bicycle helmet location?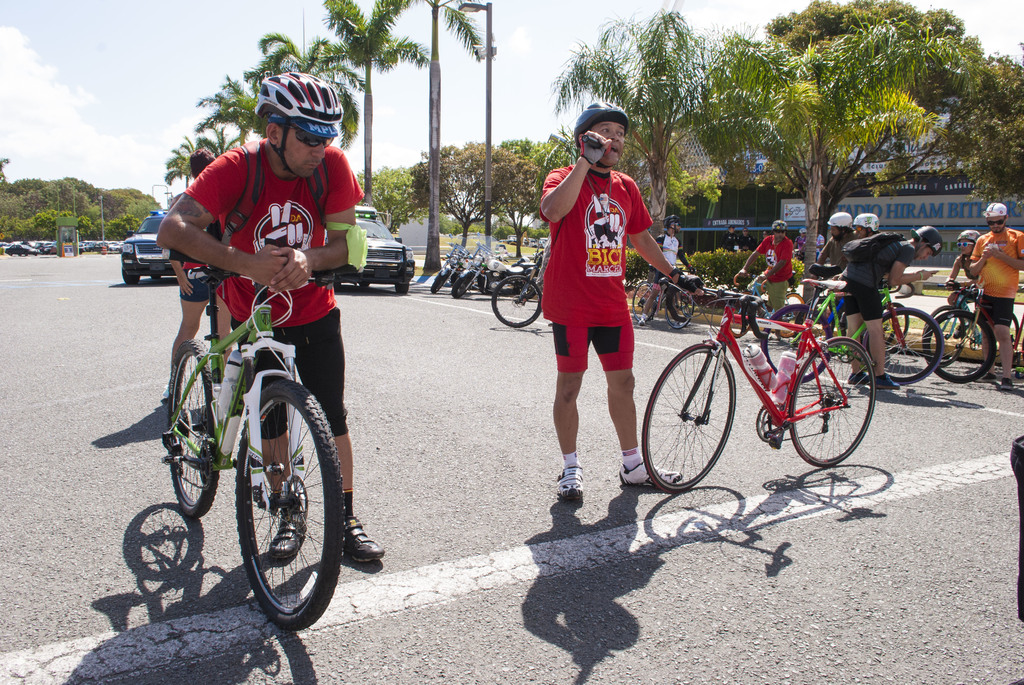
823, 214, 851, 228
